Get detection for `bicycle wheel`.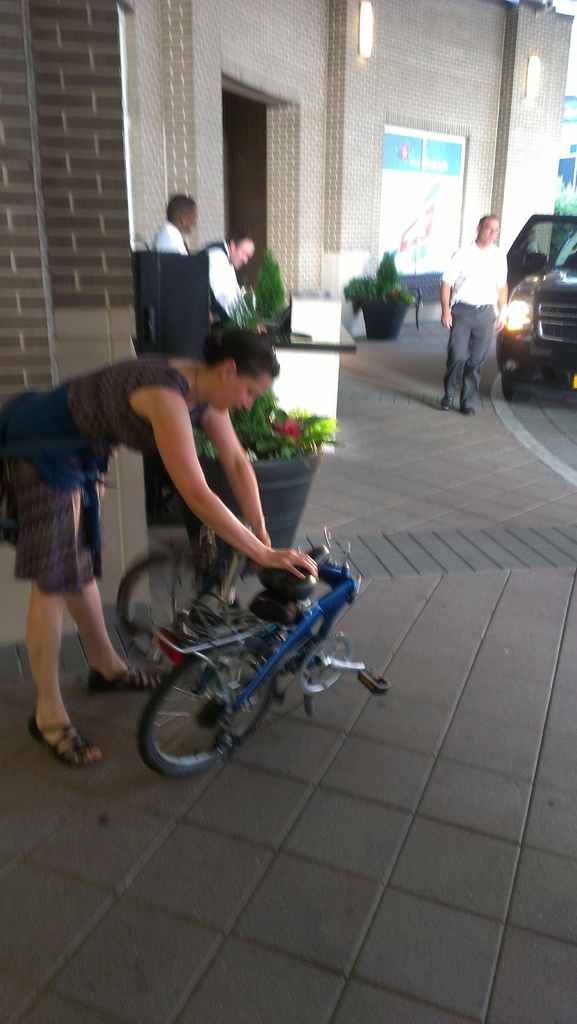
Detection: crop(134, 628, 256, 777).
